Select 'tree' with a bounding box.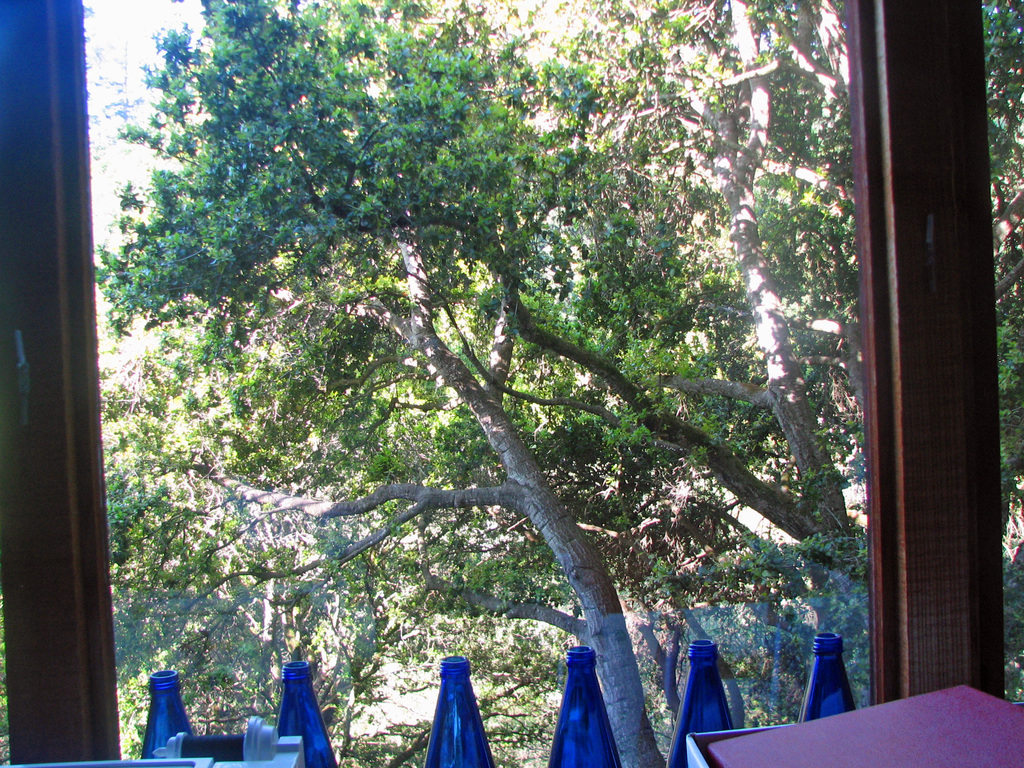
region(92, 0, 650, 767).
